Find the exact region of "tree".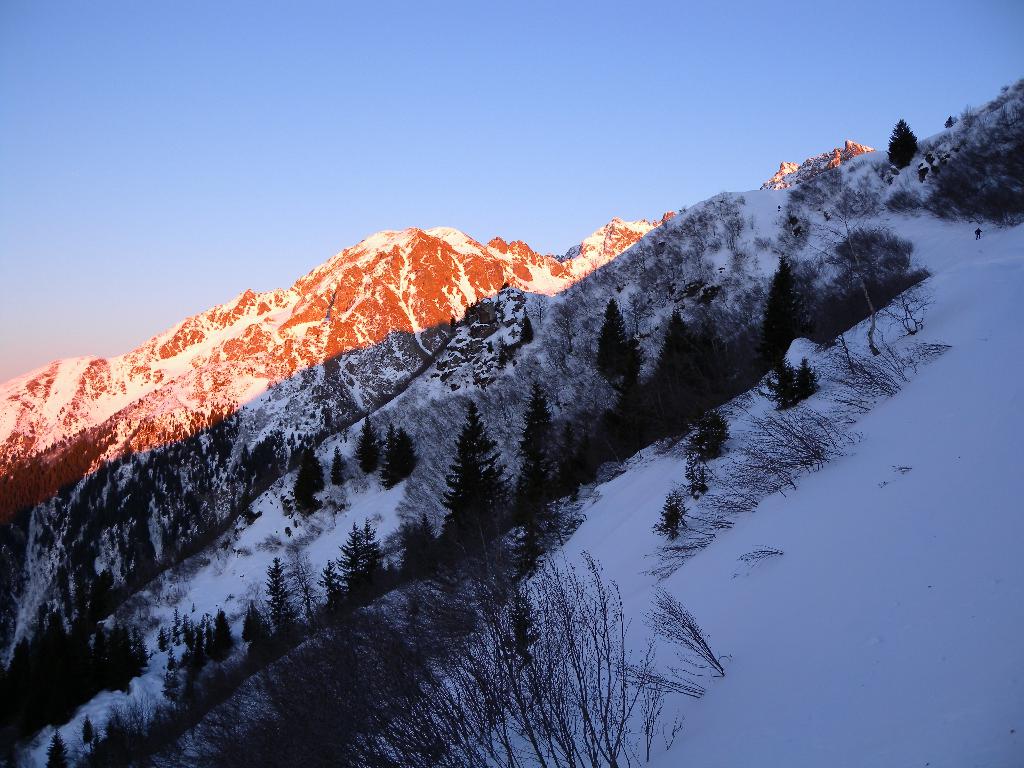
Exact region: (266, 554, 300, 646).
